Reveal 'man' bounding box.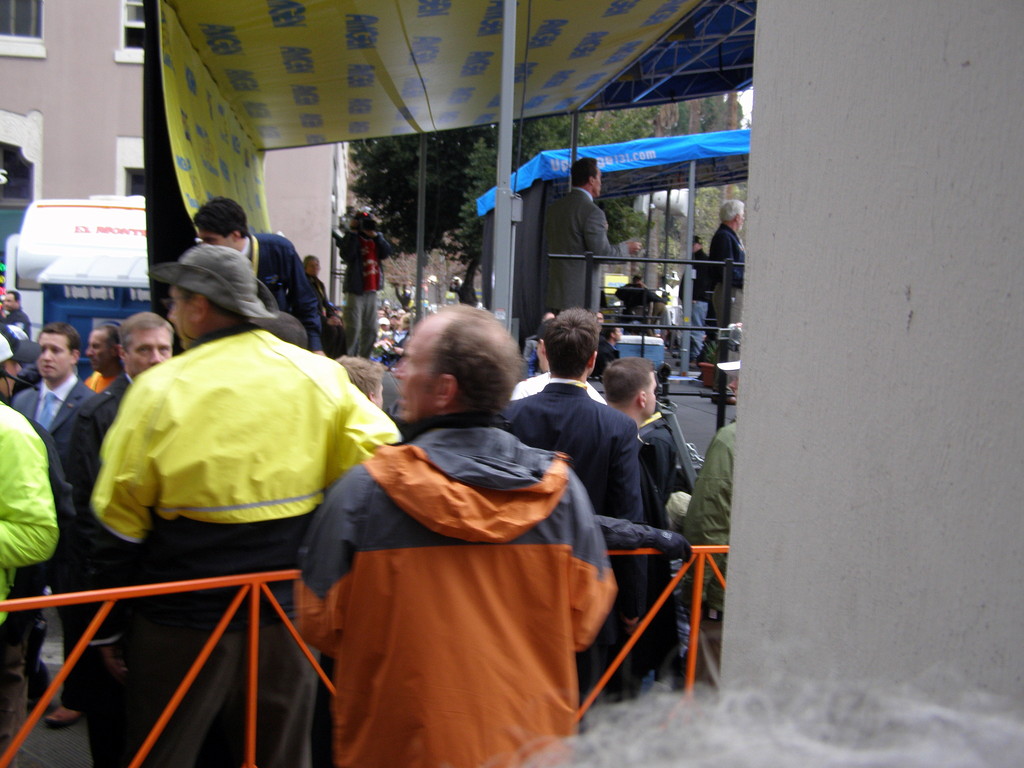
Revealed: <box>288,302,608,767</box>.
